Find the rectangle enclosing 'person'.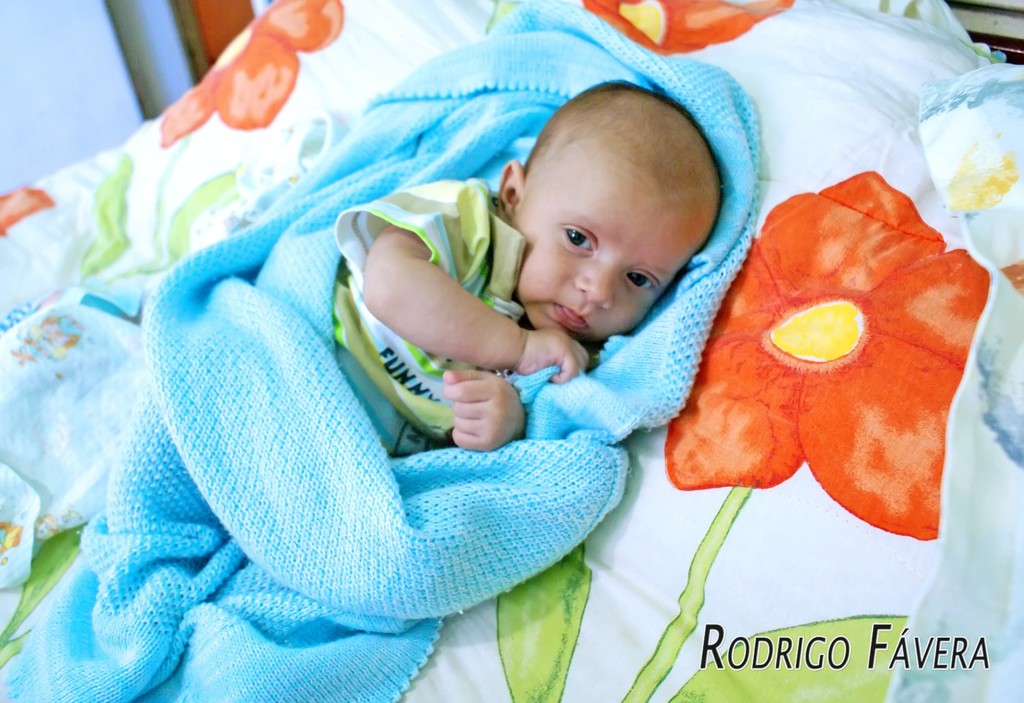
321:83:726:461.
